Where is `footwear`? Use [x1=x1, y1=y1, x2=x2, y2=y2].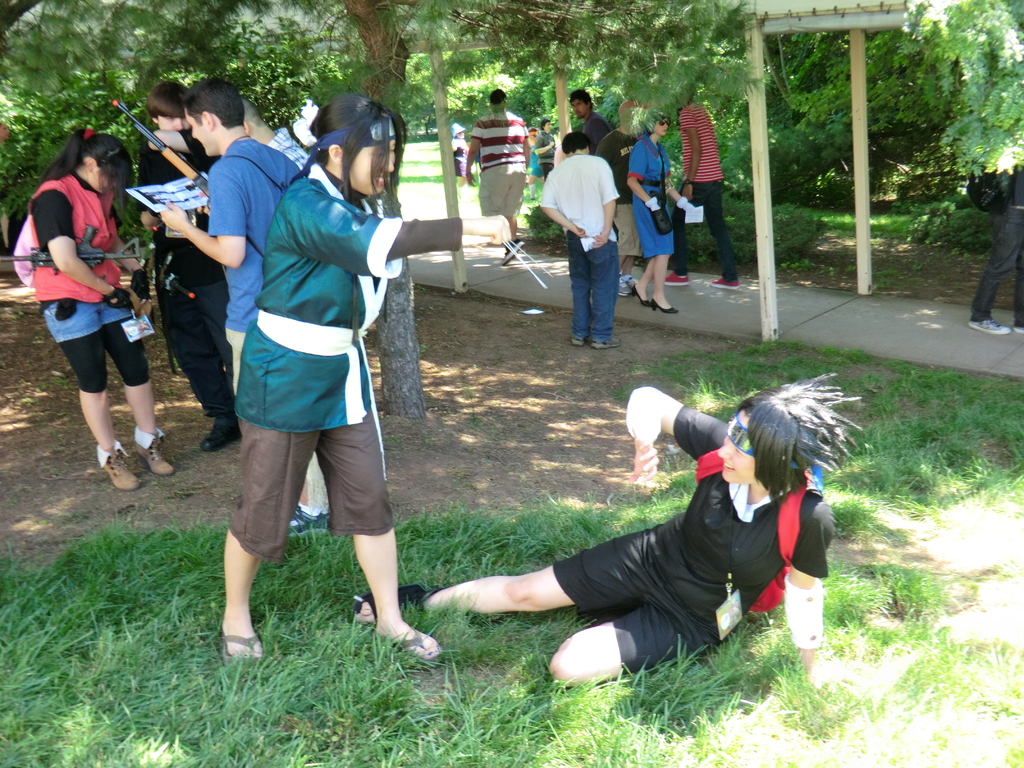
[x1=665, y1=269, x2=689, y2=285].
